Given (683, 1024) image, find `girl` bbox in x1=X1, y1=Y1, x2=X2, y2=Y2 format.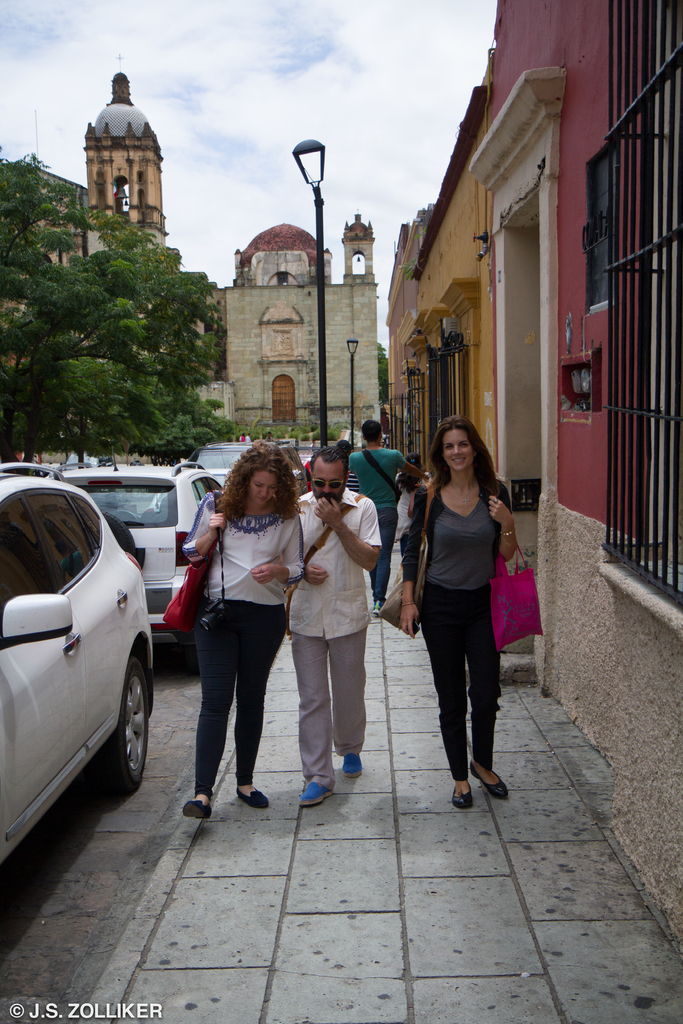
x1=183, y1=438, x2=306, y2=818.
